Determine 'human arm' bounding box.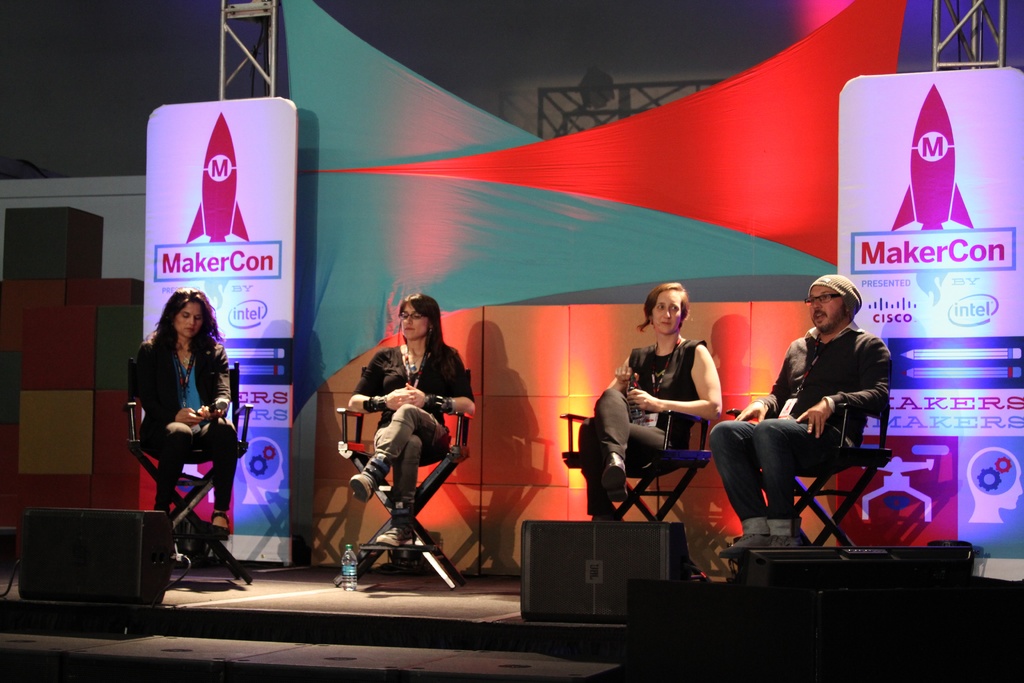
Determined: 736:347:794:423.
